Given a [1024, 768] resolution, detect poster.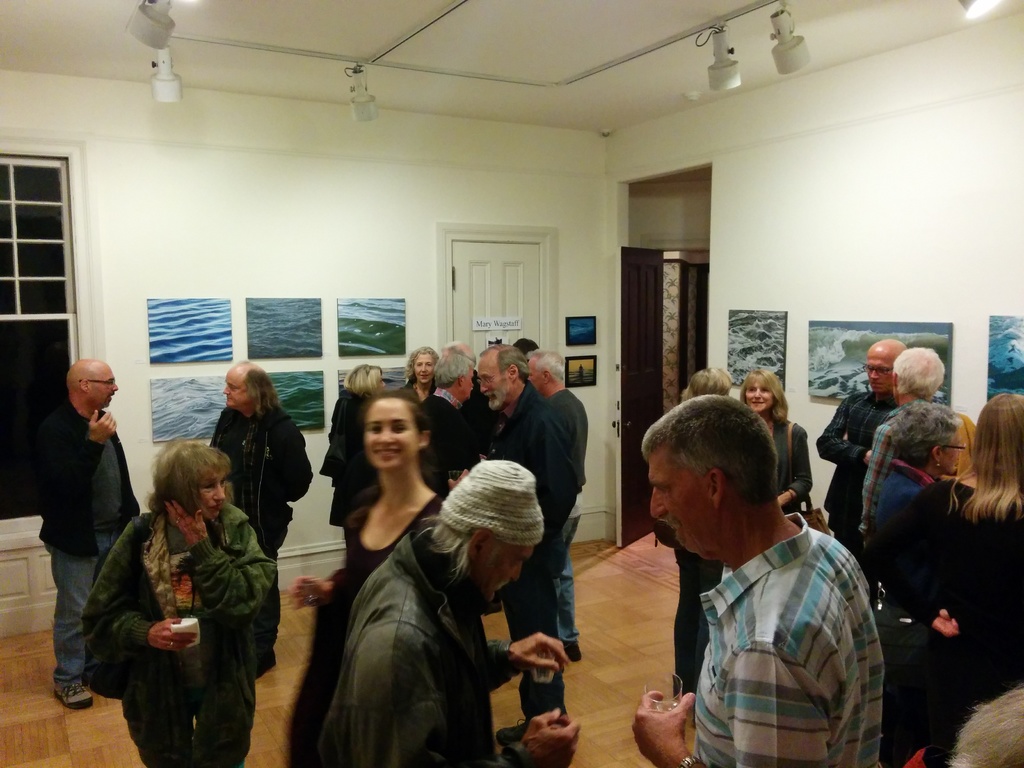
detection(806, 320, 950, 400).
